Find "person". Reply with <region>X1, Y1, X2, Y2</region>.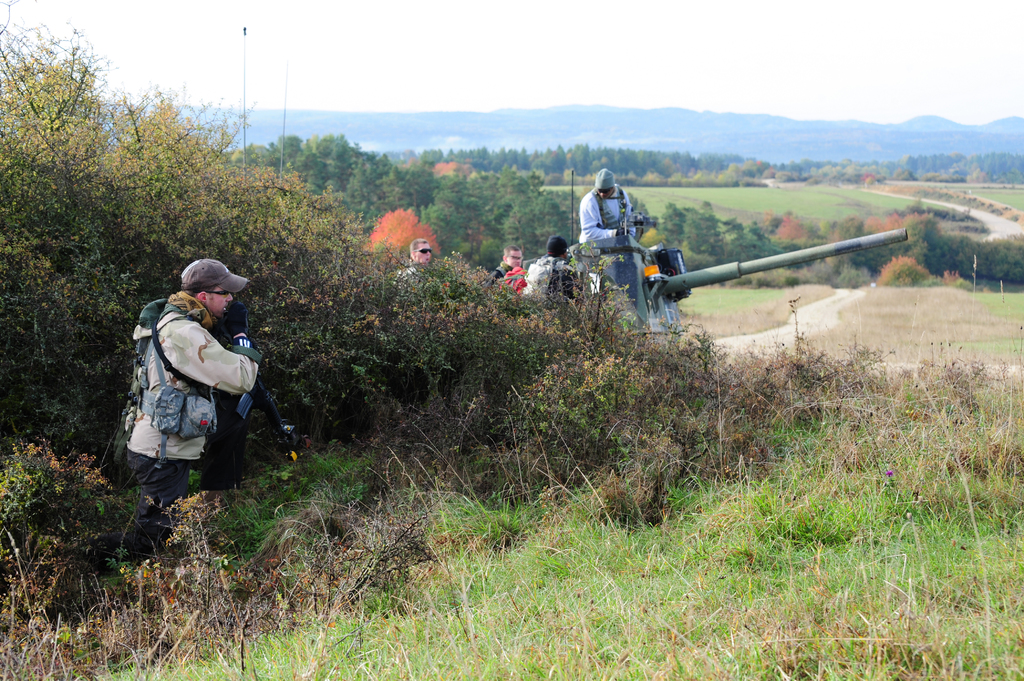
<region>536, 230, 579, 303</region>.
